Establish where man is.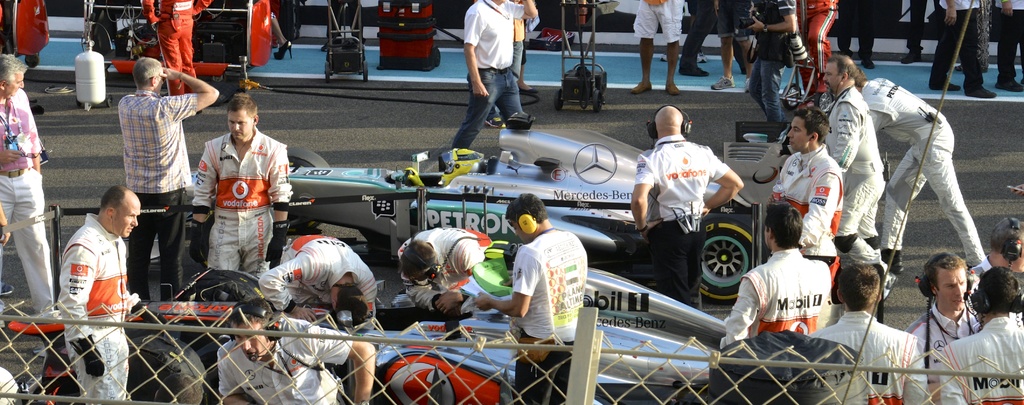
Established at 396, 230, 493, 315.
